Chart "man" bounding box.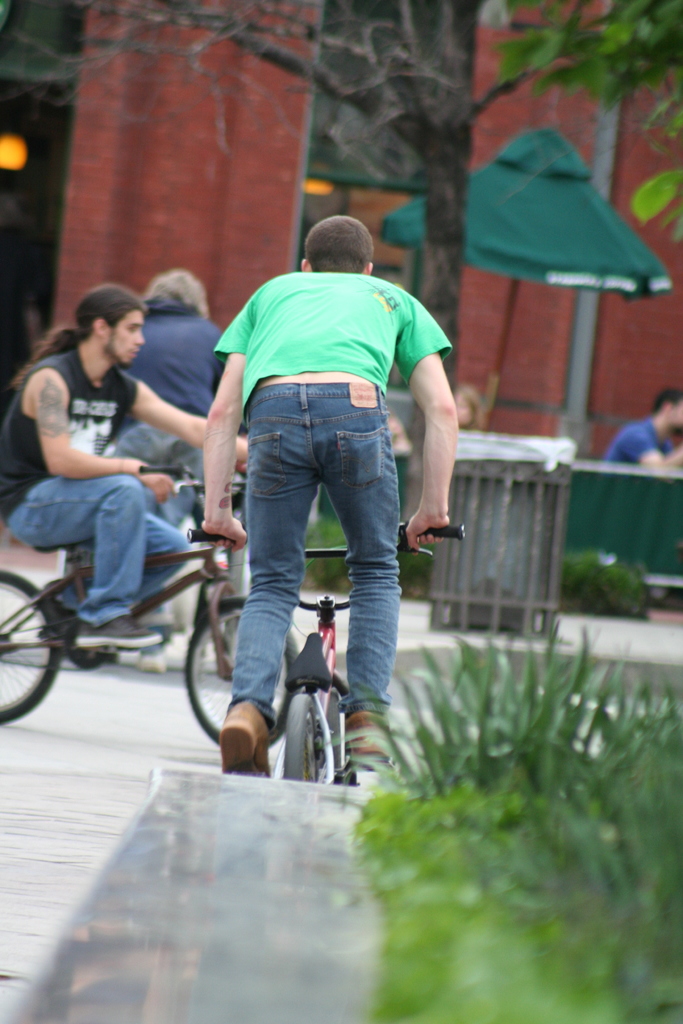
Charted: locate(183, 195, 462, 789).
